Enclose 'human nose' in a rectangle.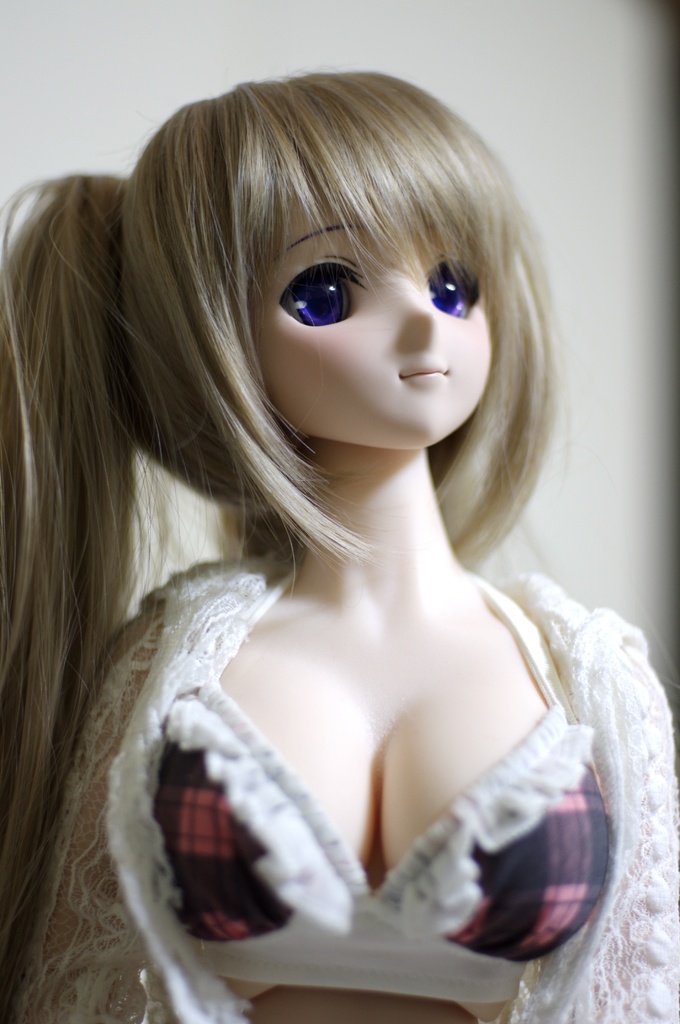
crop(402, 280, 441, 347).
